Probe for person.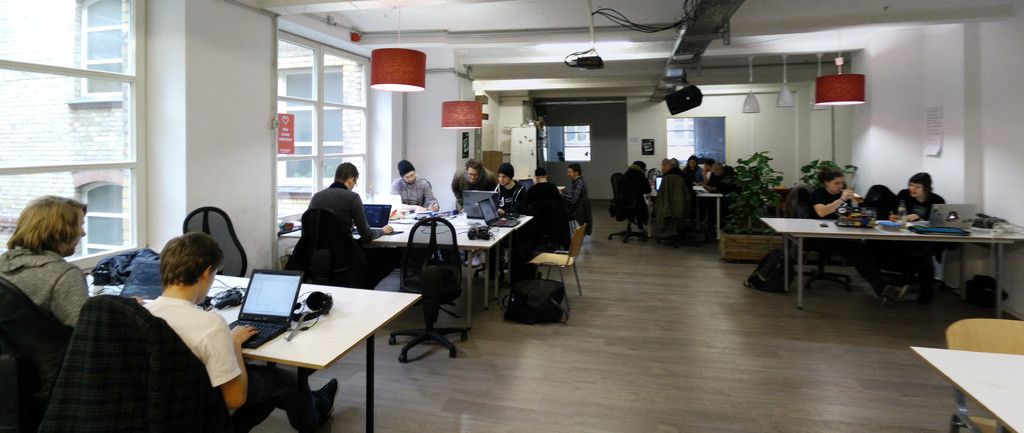
Probe result: [x1=805, y1=162, x2=854, y2=215].
